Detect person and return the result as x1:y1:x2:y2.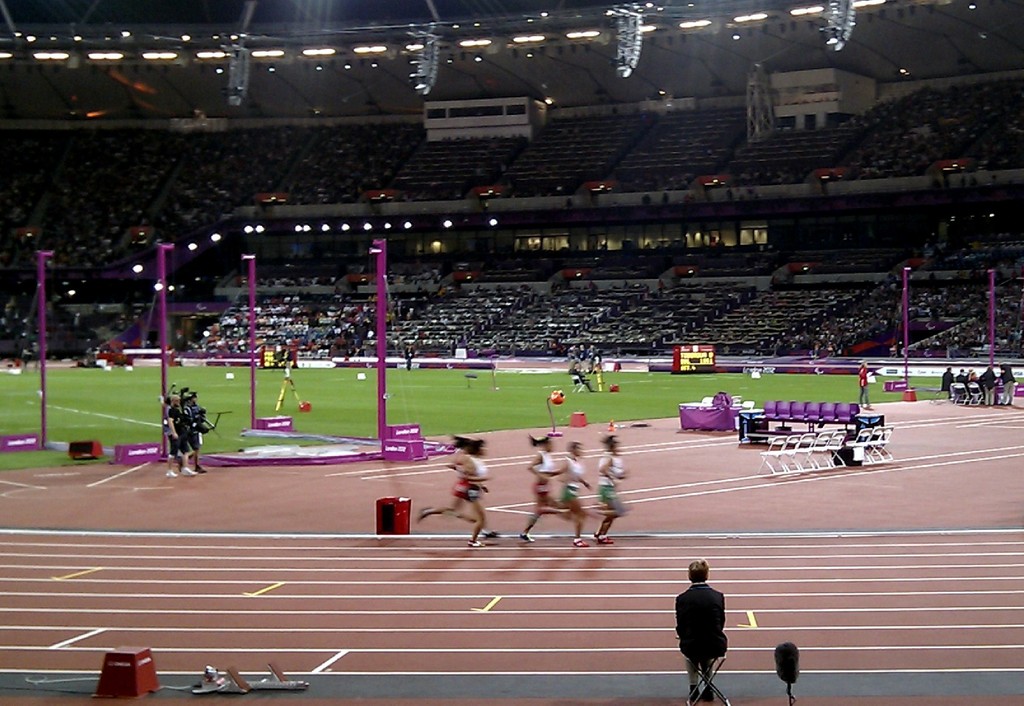
567:355:598:392.
